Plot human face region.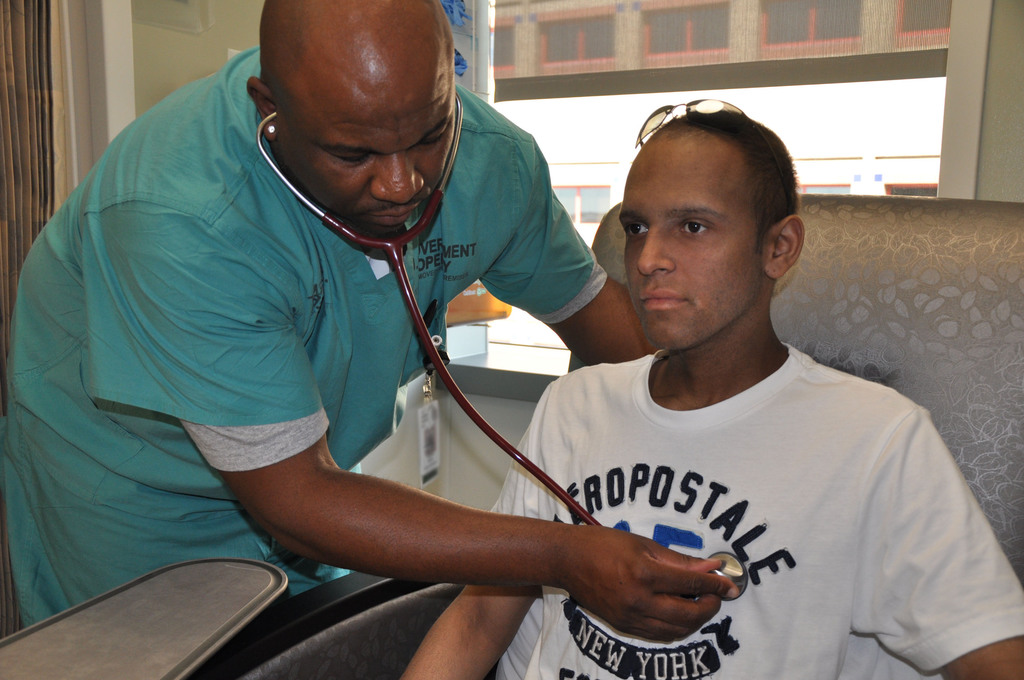
Plotted at bbox(273, 49, 451, 234).
